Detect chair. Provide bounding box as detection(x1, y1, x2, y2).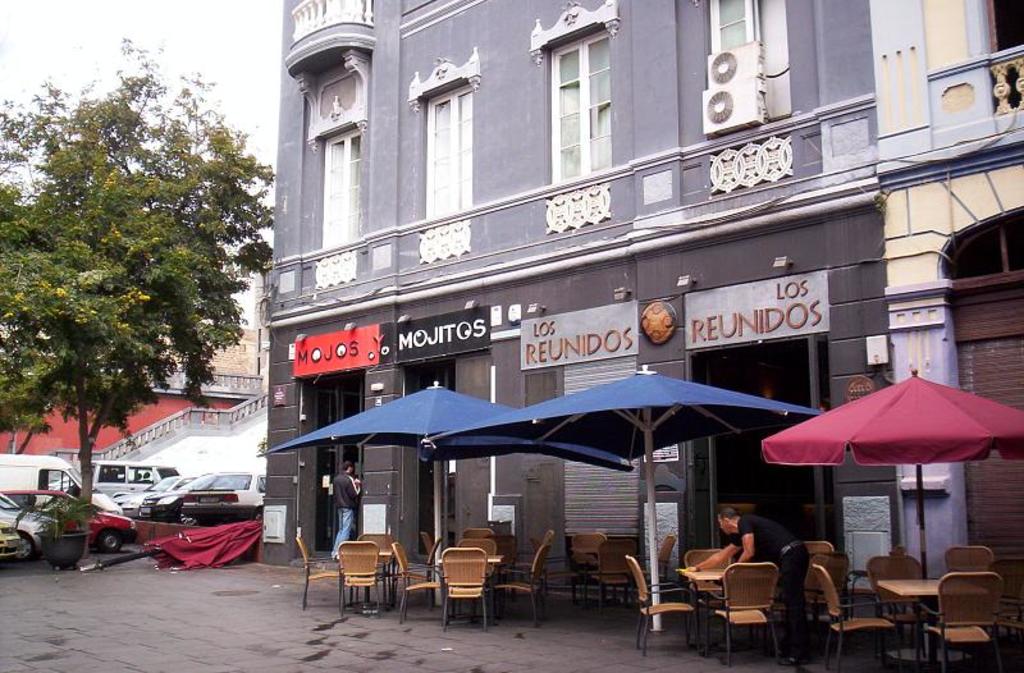
detection(431, 546, 508, 618).
